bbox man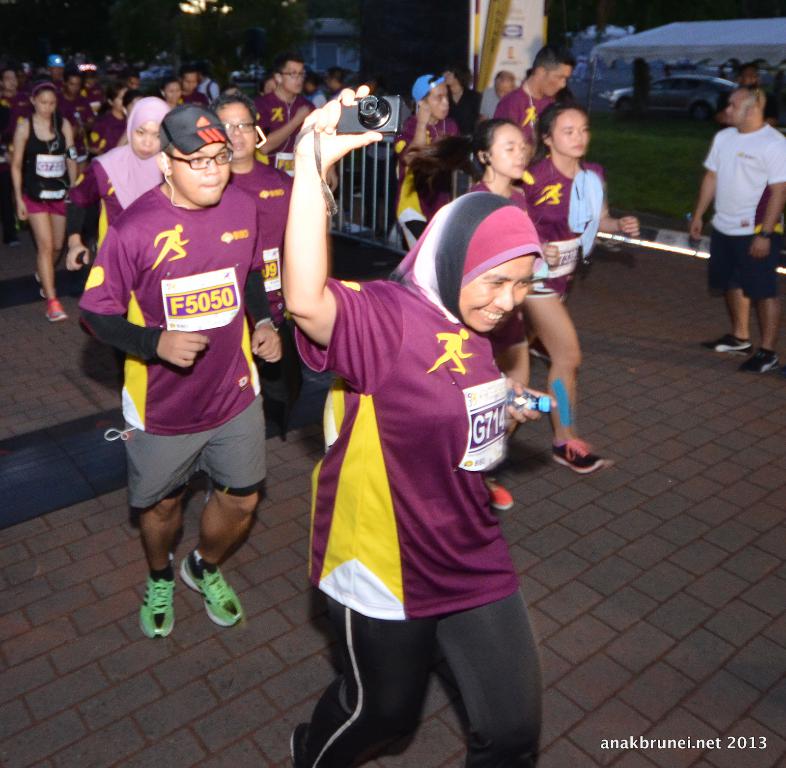
<region>323, 60, 351, 95</region>
